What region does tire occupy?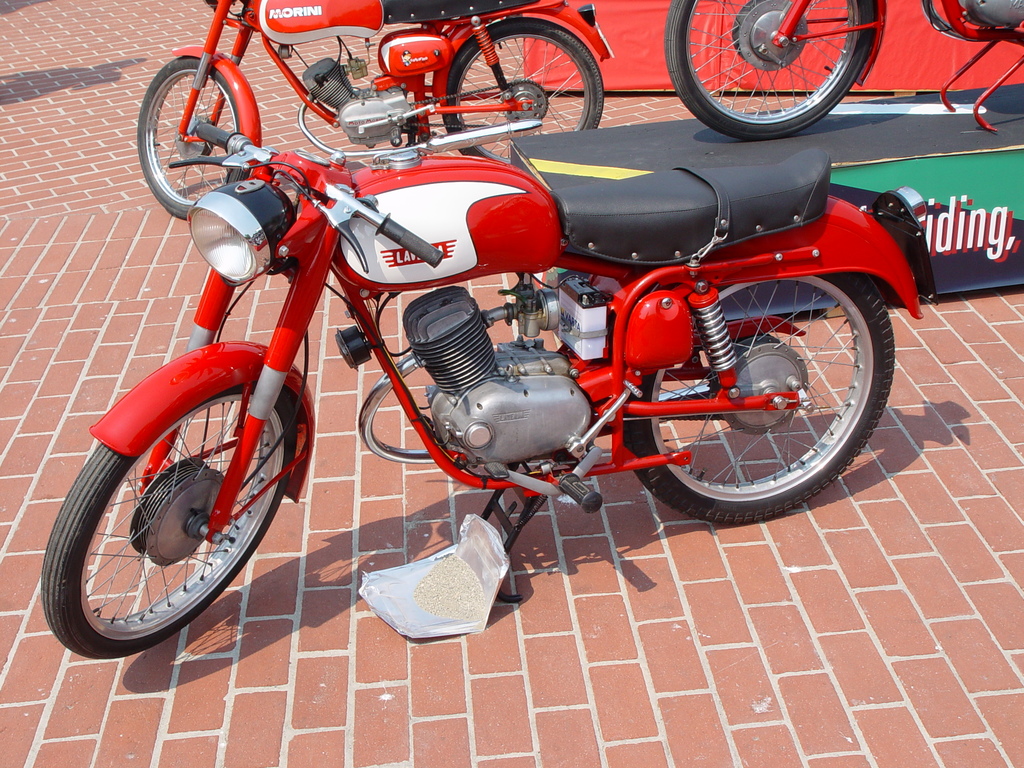
l=34, t=374, r=305, b=671.
